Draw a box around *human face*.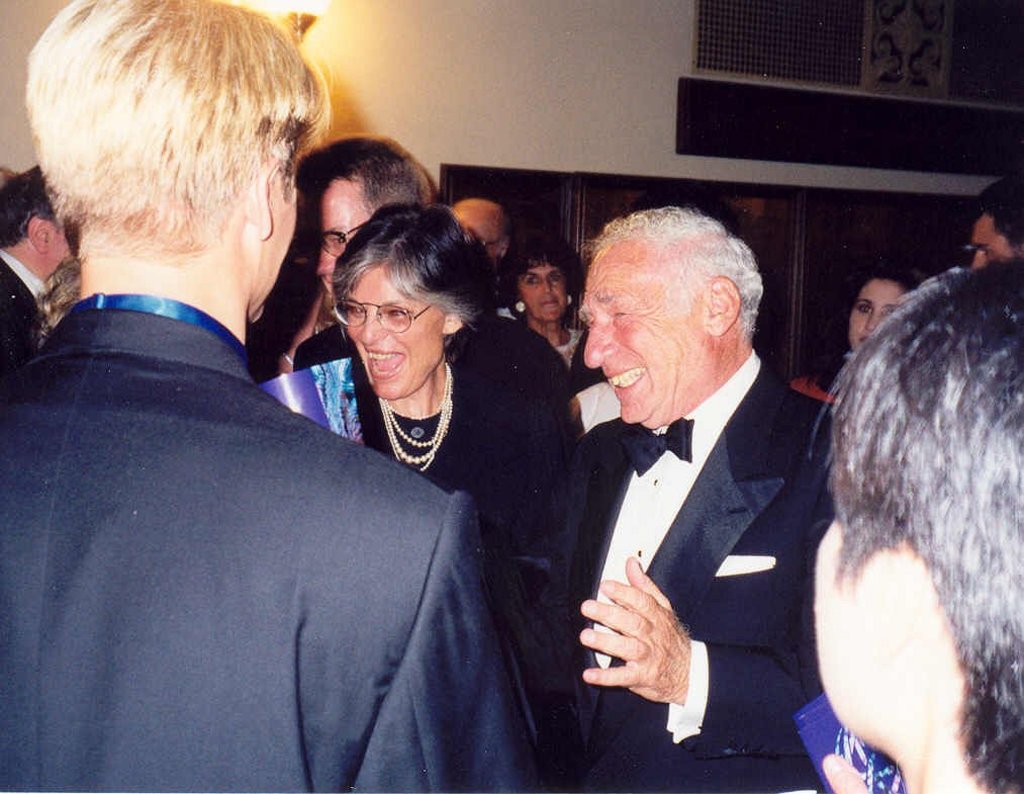
region(333, 265, 445, 406).
